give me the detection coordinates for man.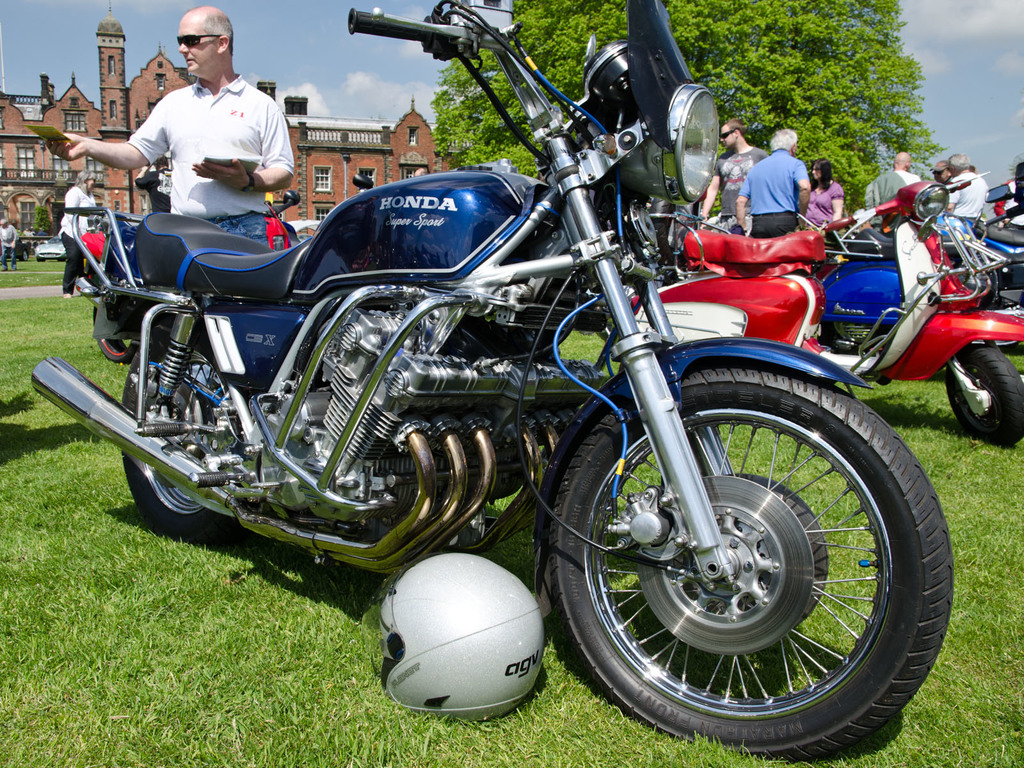
l=697, t=116, r=769, b=236.
